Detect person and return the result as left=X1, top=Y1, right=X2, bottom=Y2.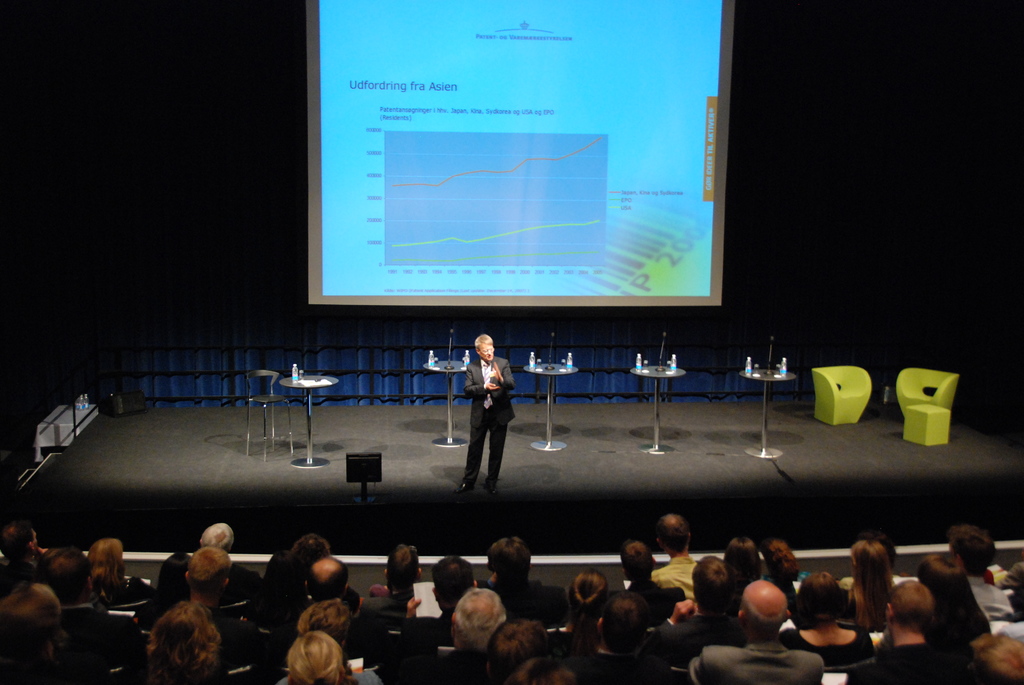
left=940, top=523, right=1016, bottom=620.
